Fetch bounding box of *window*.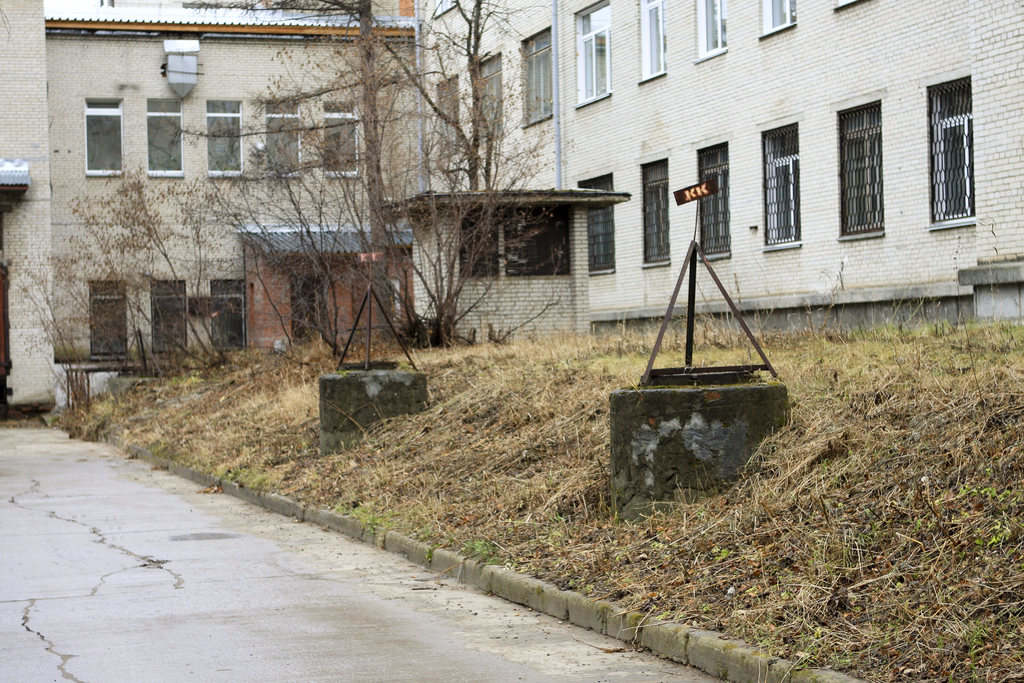
Bbox: [left=477, top=50, right=508, bottom=125].
